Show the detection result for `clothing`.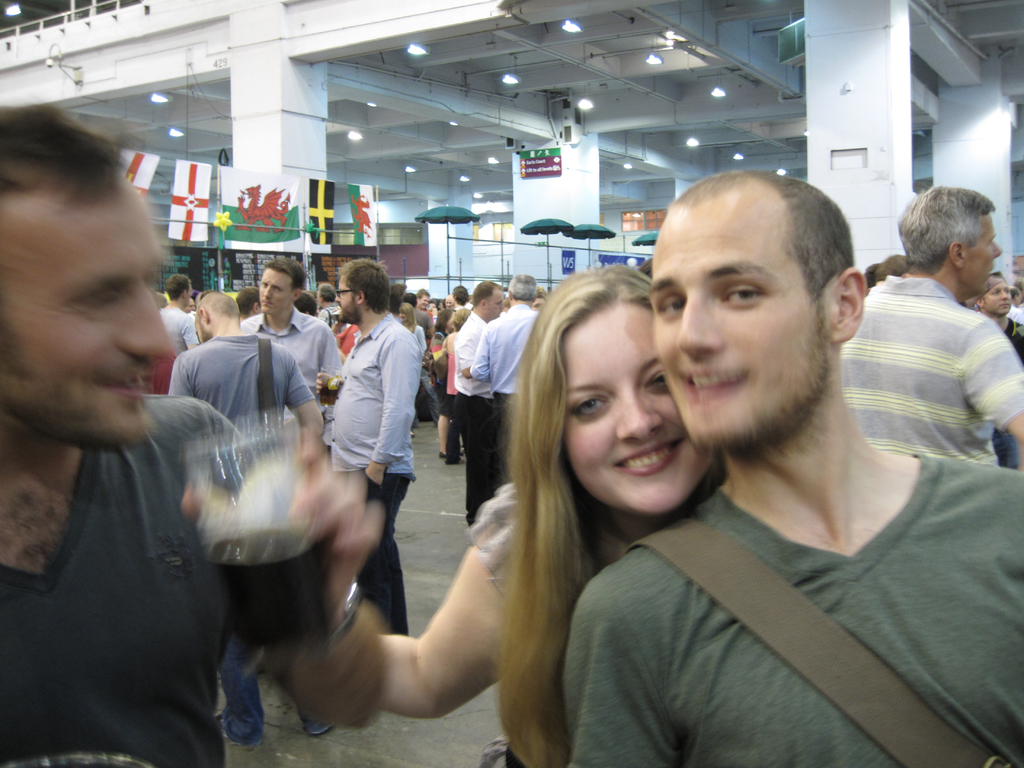
x1=330, y1=318, x2=425, y2=481.
